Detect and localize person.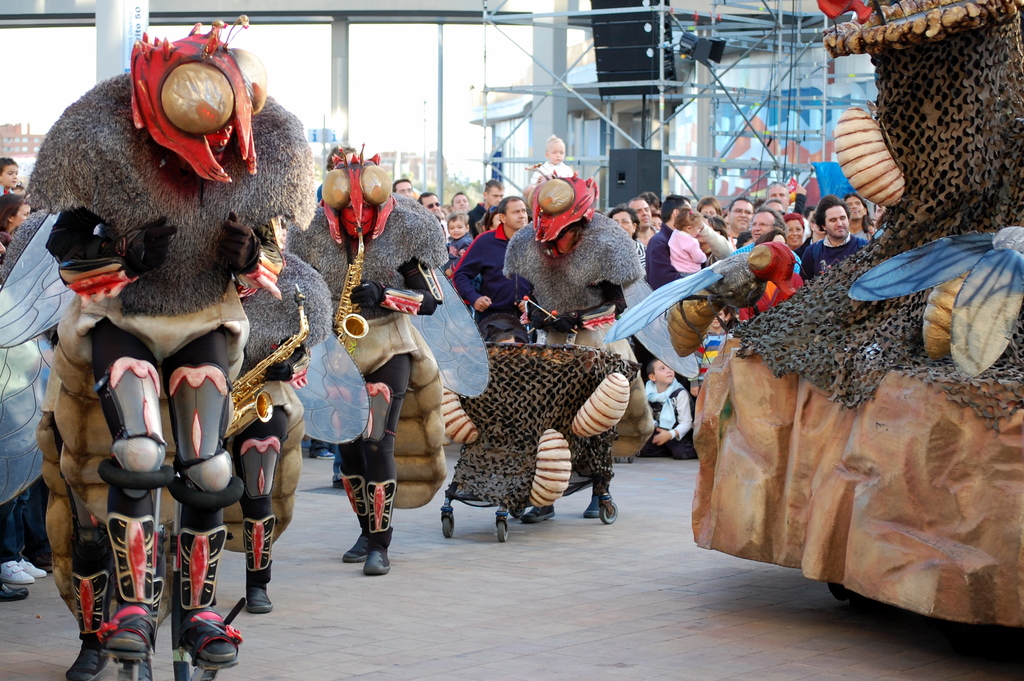
Localized at pyautogui.locateOnScreen(737, 203, 792, 261).
